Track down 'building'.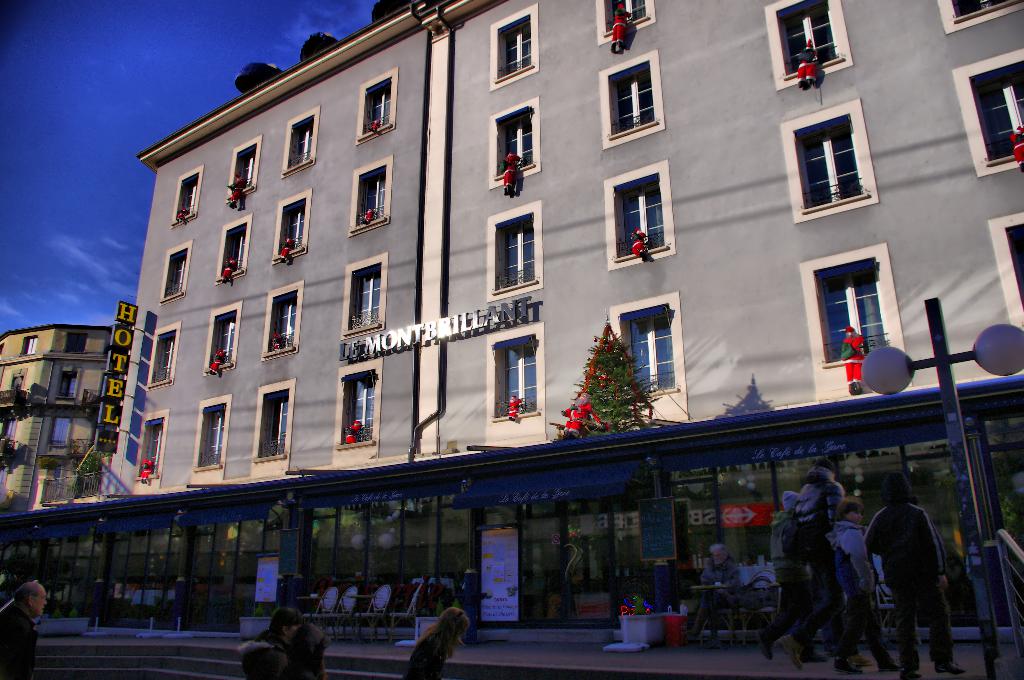
Tracked to bbox=(0, 376, 1023, 629).
